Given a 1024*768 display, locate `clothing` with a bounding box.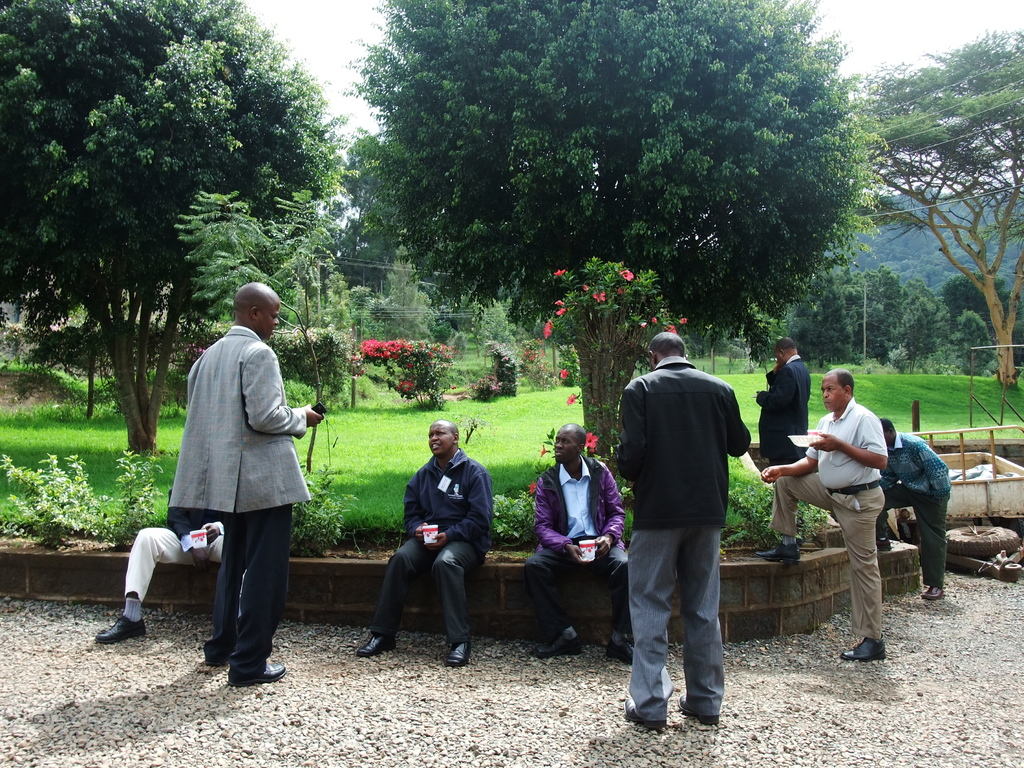
Located: [x1=156, y1=297, x2=311, y2=618].
